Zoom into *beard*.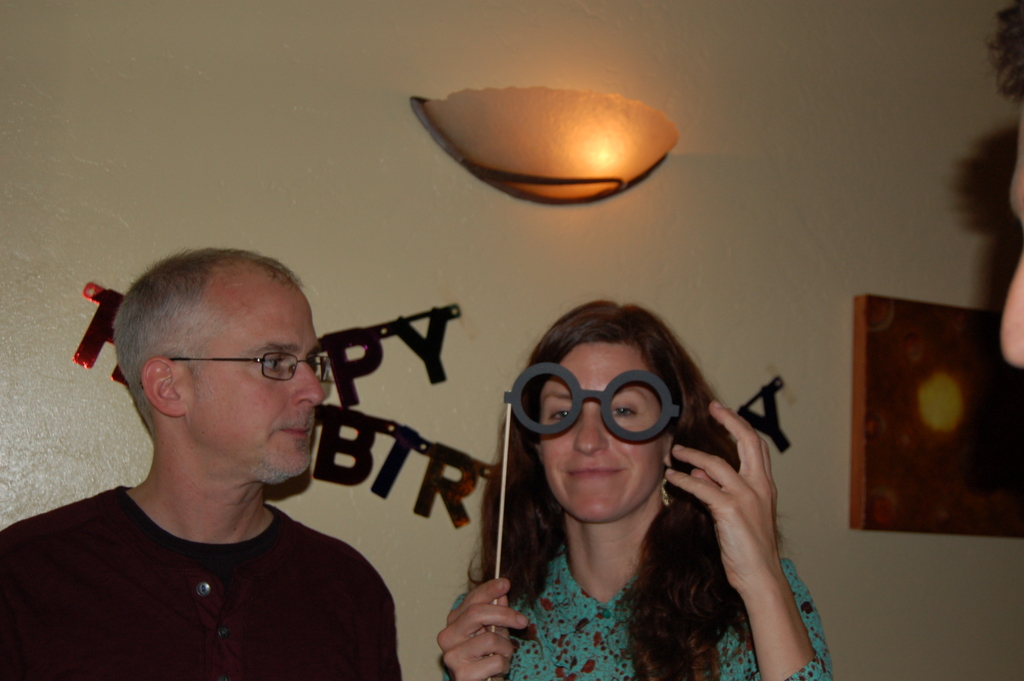
Zoom target: (250, 438, 312, 488).
